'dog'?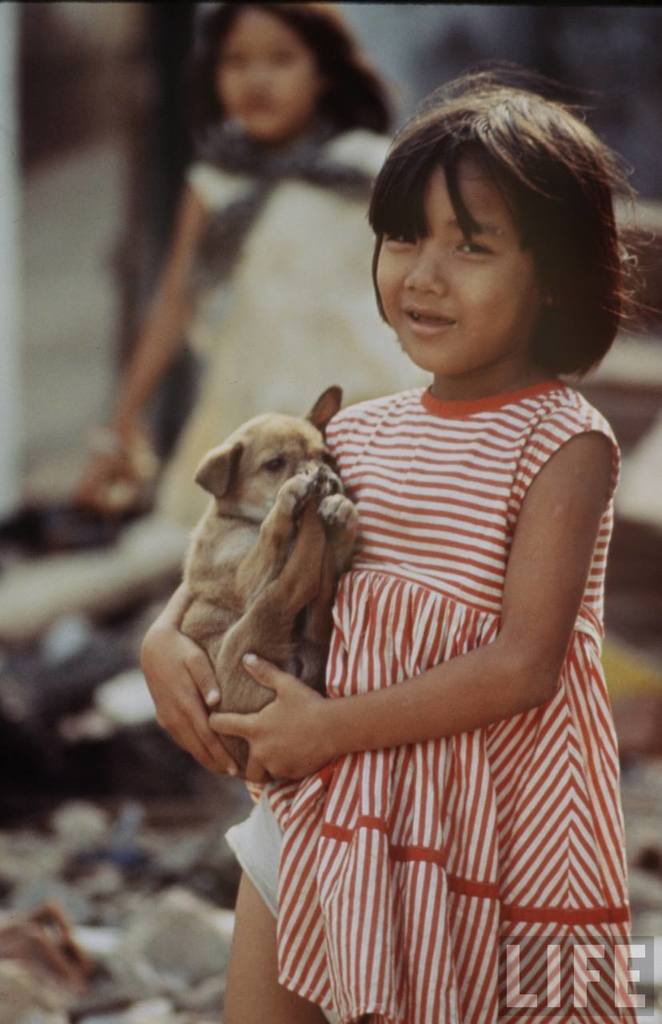
{"left": 174, "top": 385, "right": 363, "bottom": 775}
